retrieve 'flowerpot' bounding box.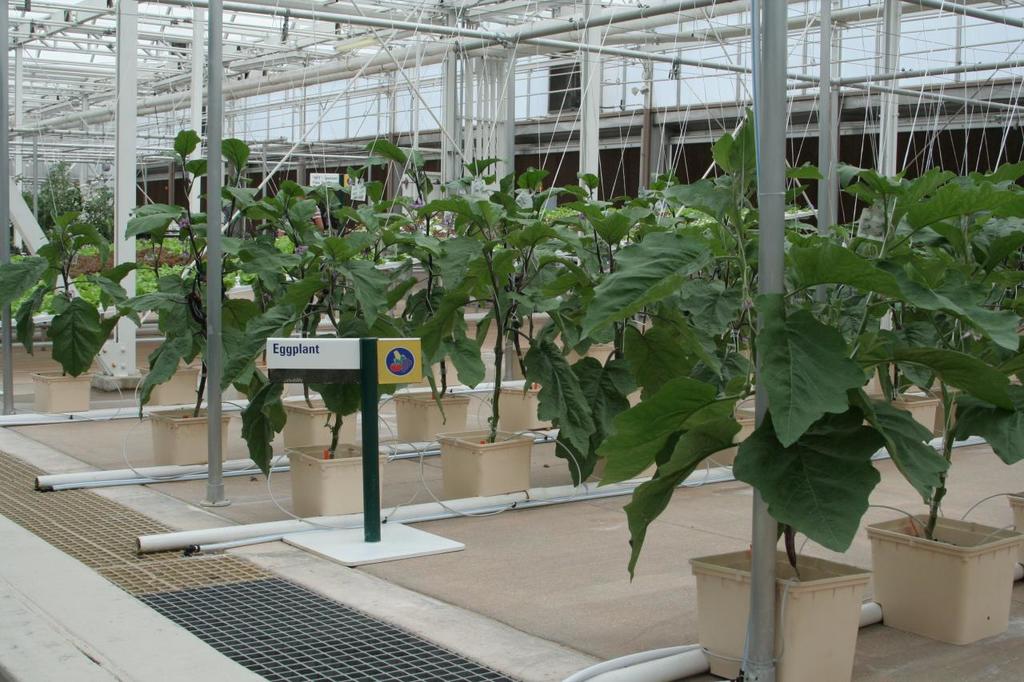
Bounding box: pyautogui.locateOnScreen(494, 383, 544, 432).
